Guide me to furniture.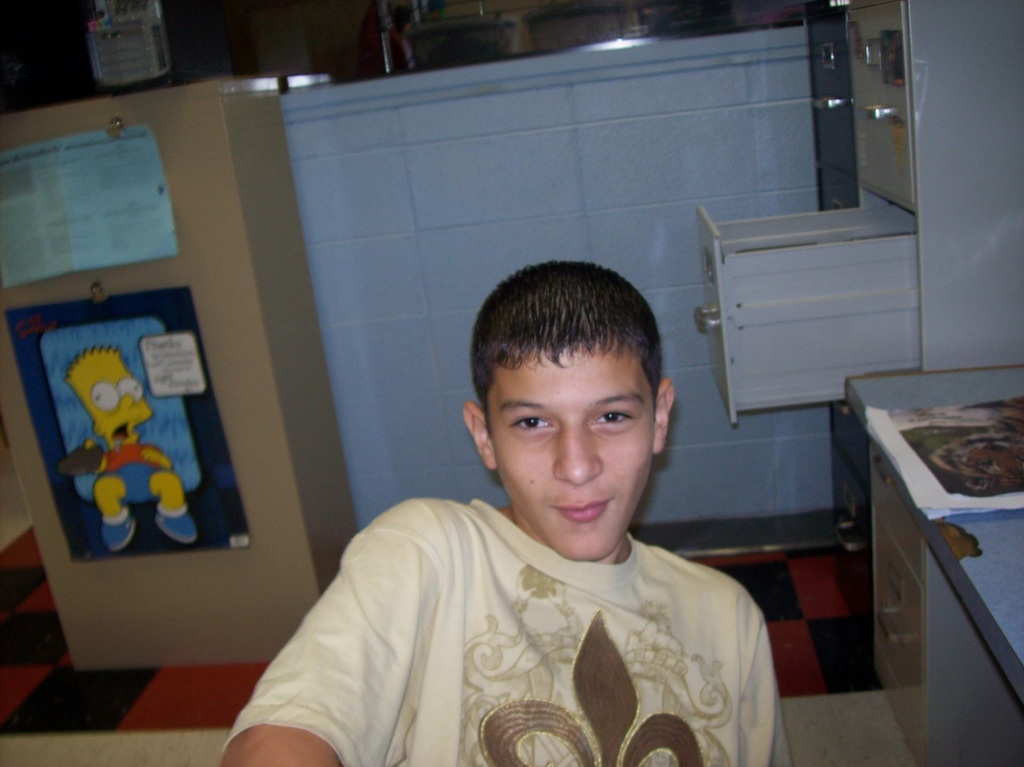
Guidance: x1=694 y1=0 x2=1023 y2=766.
